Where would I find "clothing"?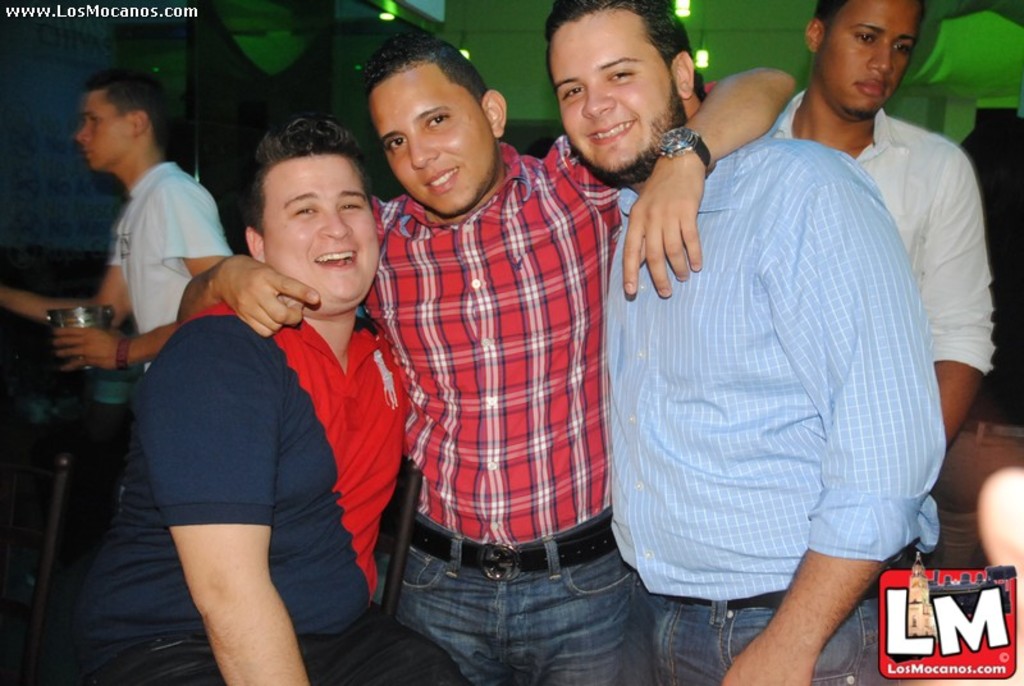
At [x1=371, y1=132, x2=658, y2=685].
